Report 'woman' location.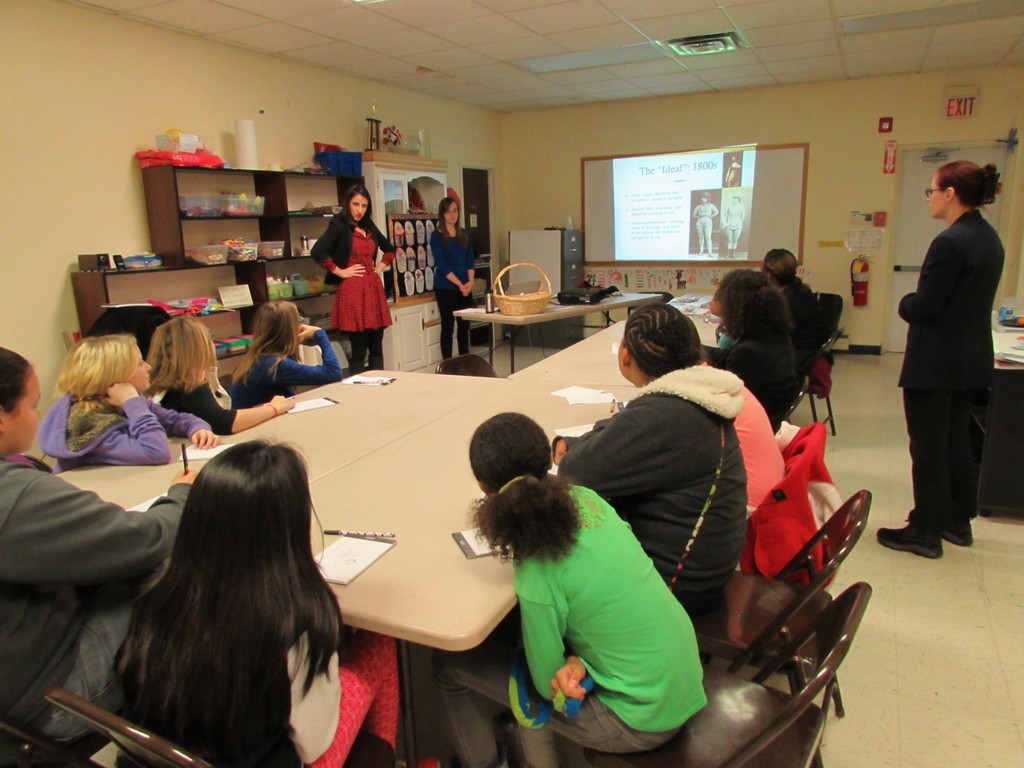
Report: 878 150 1006 562.
